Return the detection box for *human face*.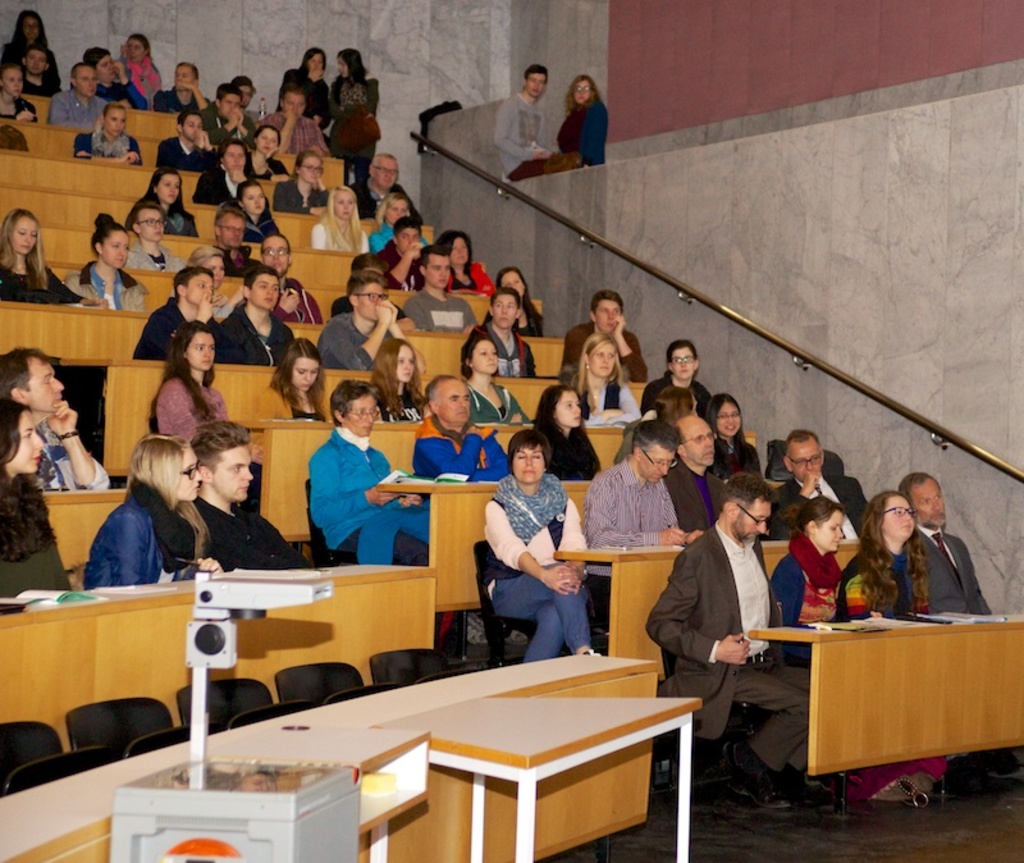
<box>298,156,321,184</box>.
